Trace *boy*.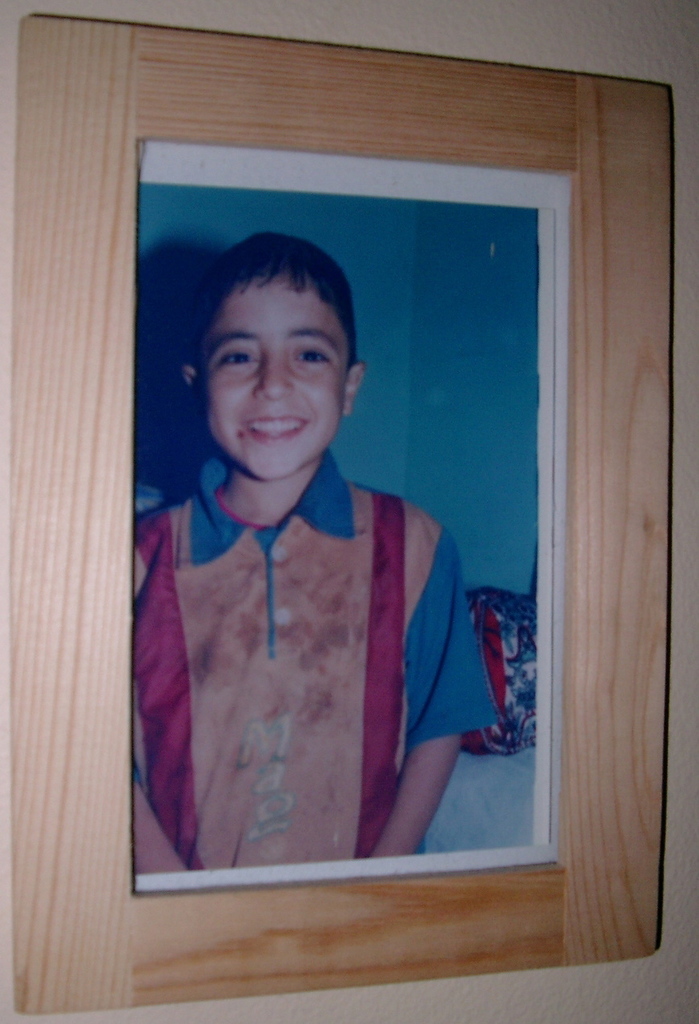
Traced to <box>115,230,502,865</box>.
